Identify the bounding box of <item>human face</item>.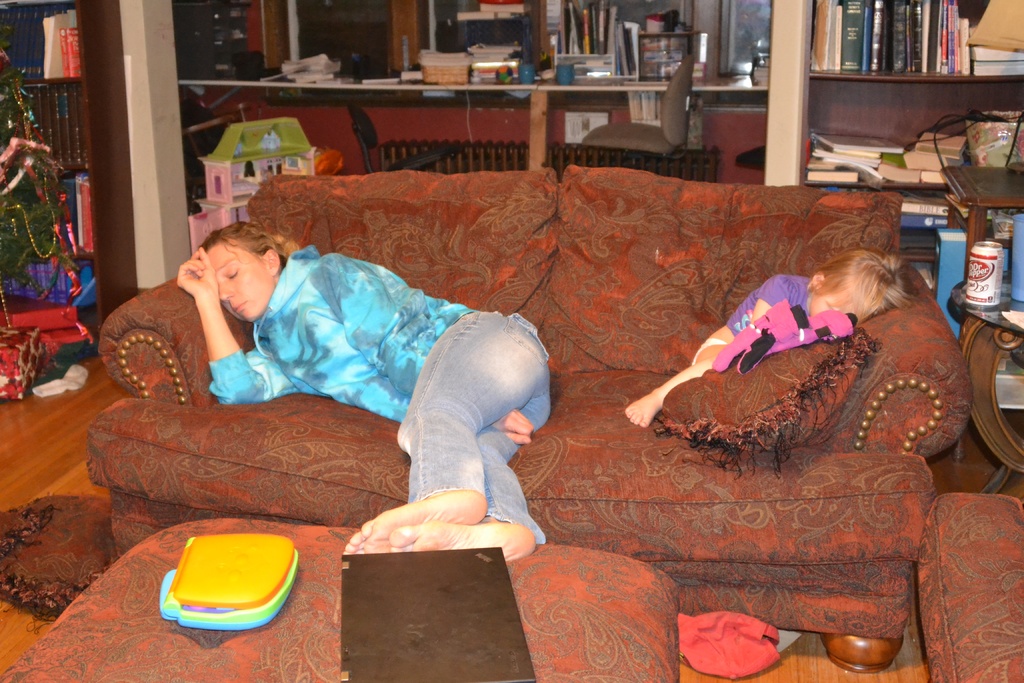
locate(812, 288, 866, 329).
